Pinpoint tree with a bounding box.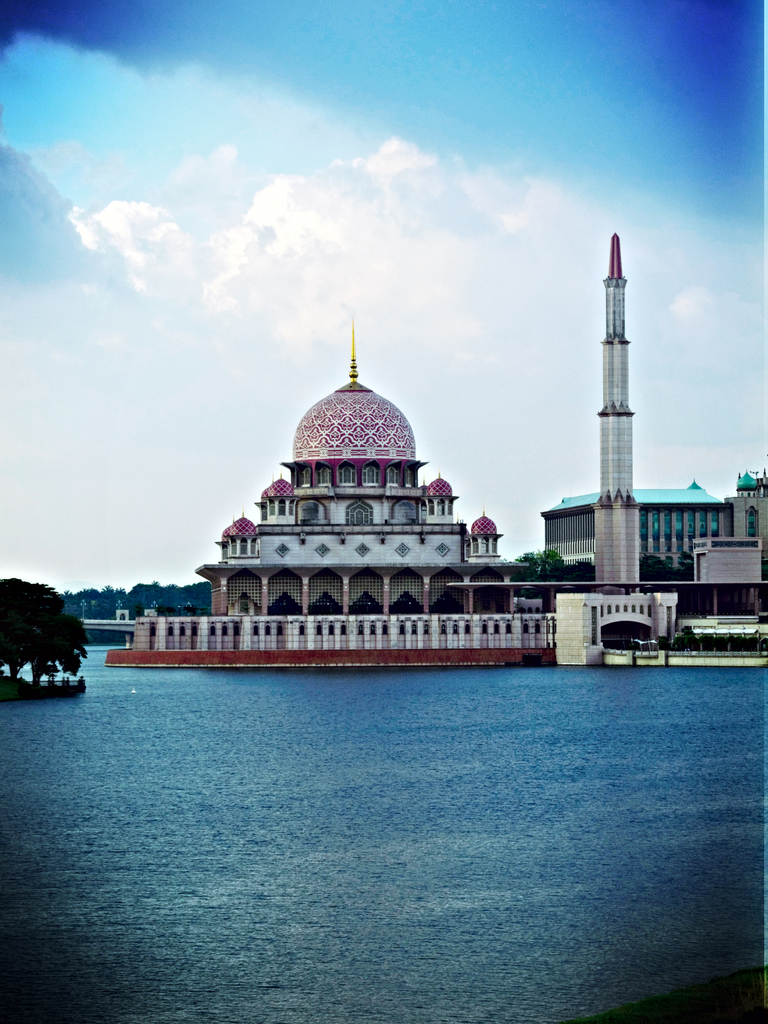
4/578/84/698.
